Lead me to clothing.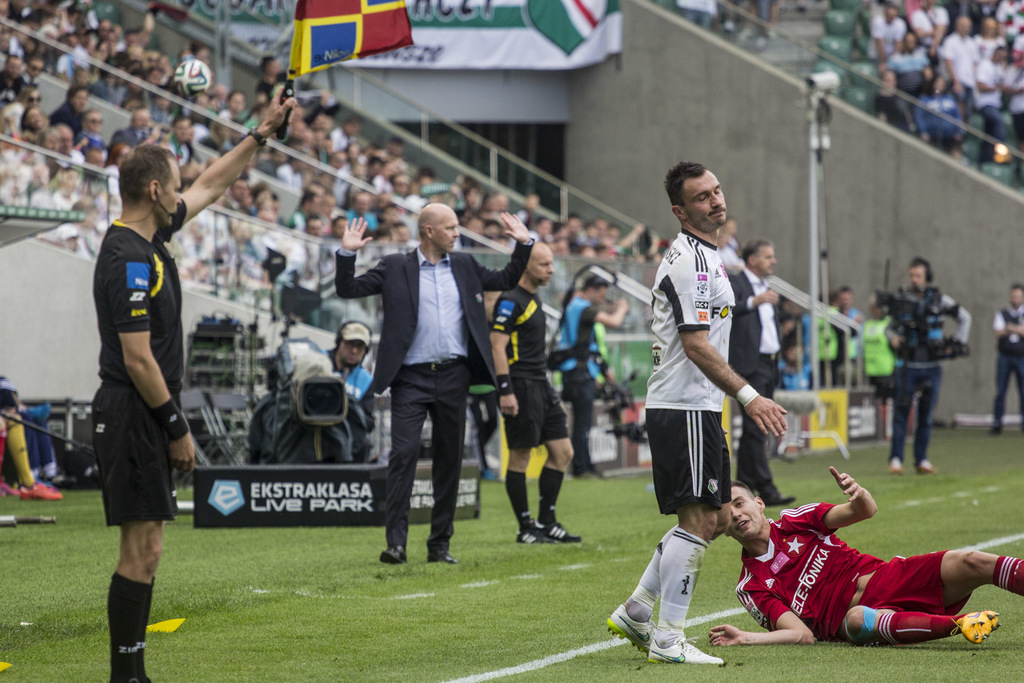
Lead to left=500, top=471, right=537, bottom=531.
